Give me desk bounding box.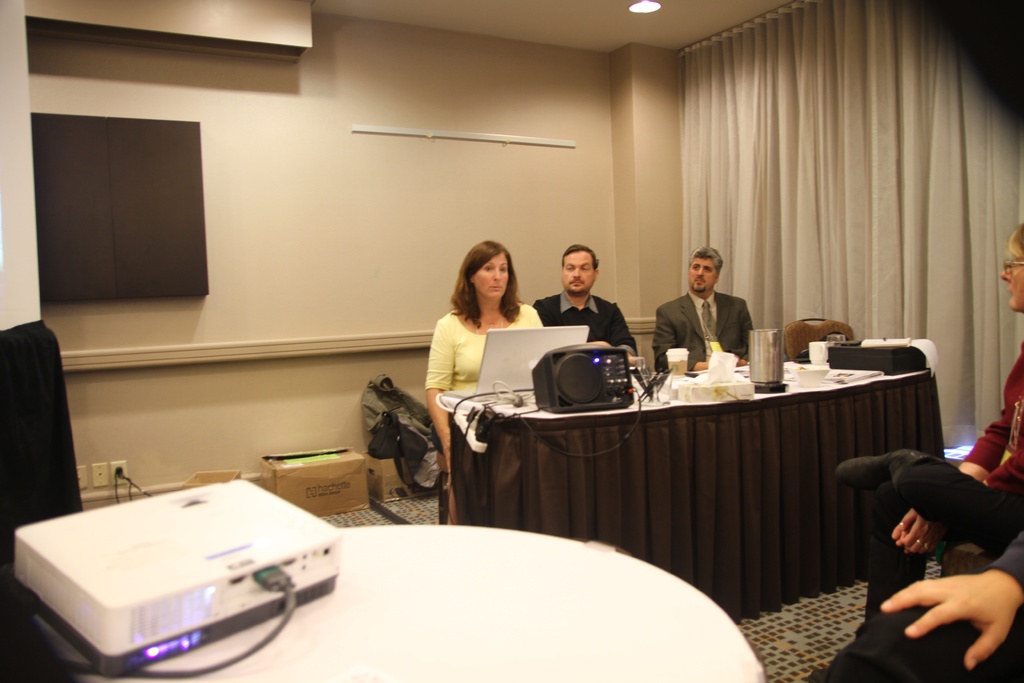
box(339, 343, 1000, 645).
